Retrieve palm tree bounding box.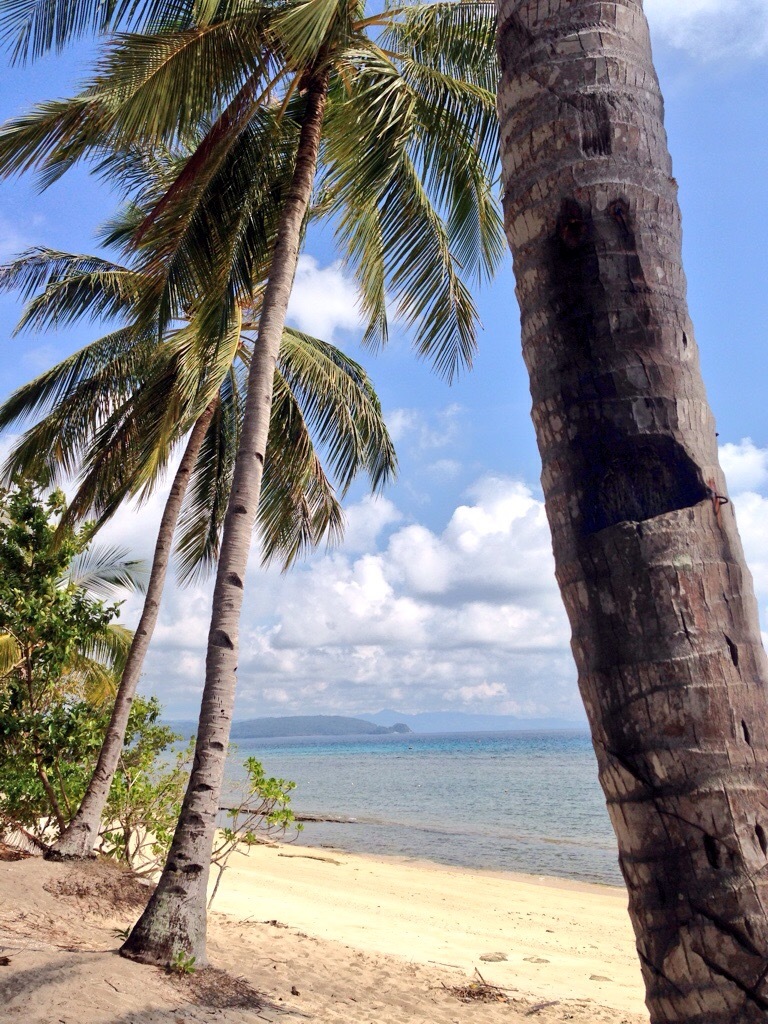
Bounding box: 0/93/392/854.
